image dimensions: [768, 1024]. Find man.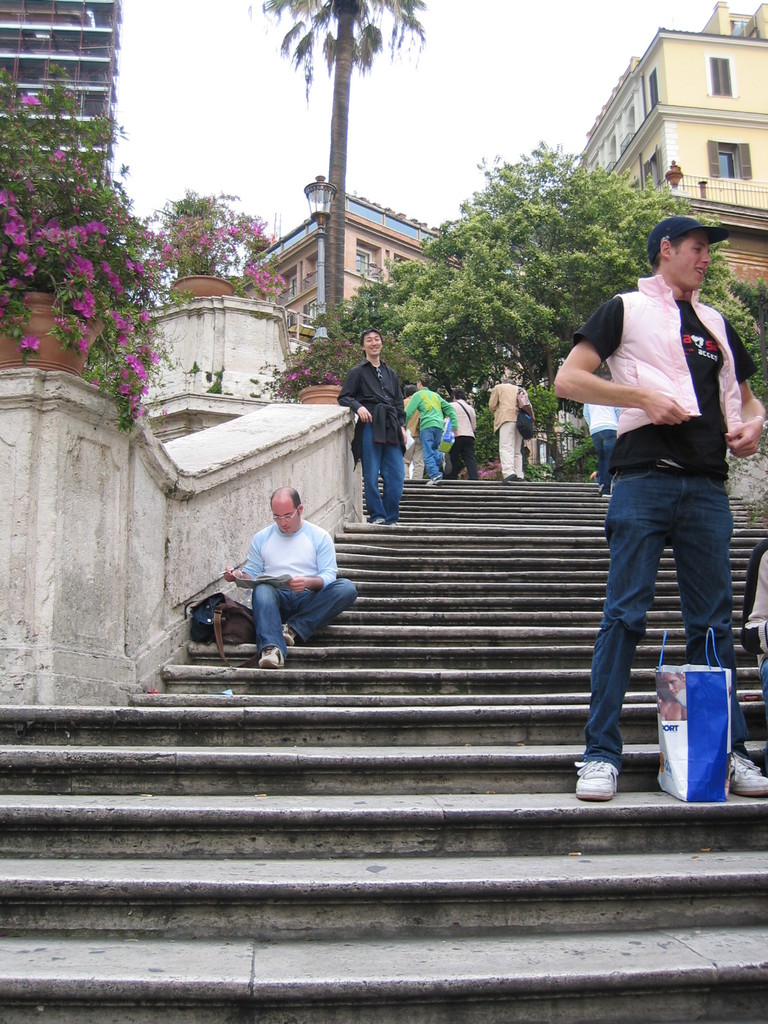
[488, 378, 534, 484].
